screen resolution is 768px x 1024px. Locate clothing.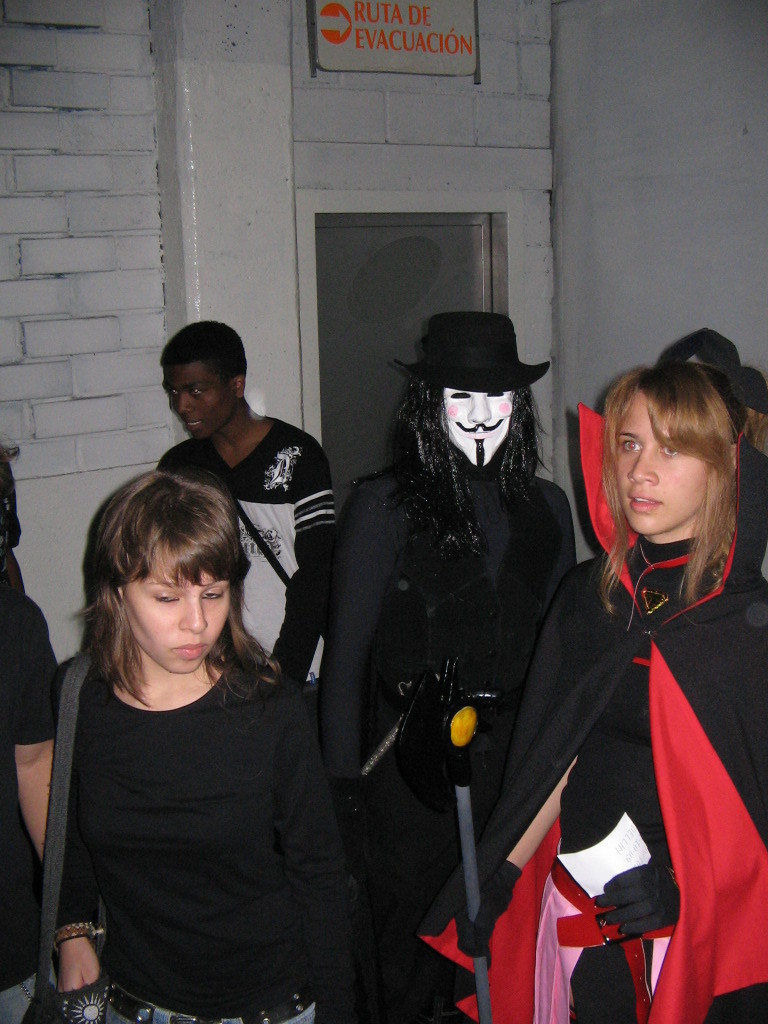
locate(318, 457, 573, 1023).
